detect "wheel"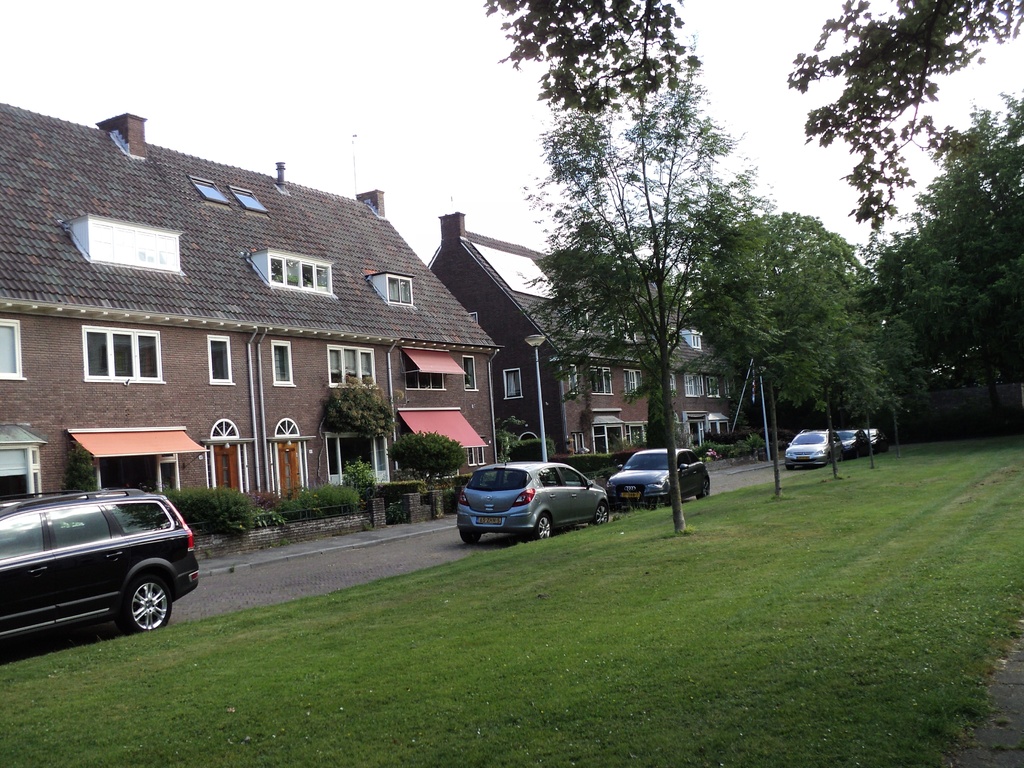
(left=530, top=515, right=556, bottom=543)
